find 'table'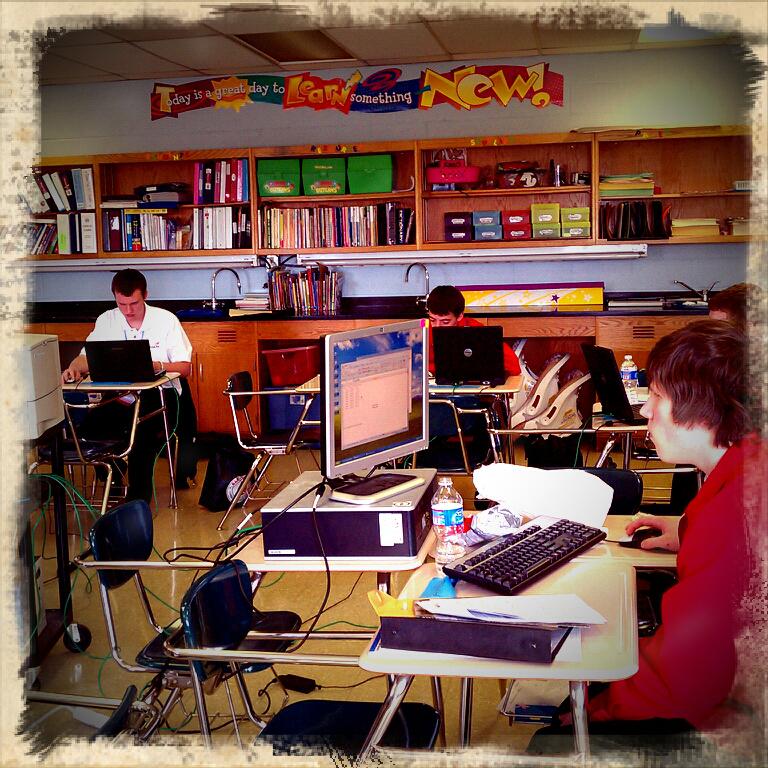
box(300, 375, 518, 484)
